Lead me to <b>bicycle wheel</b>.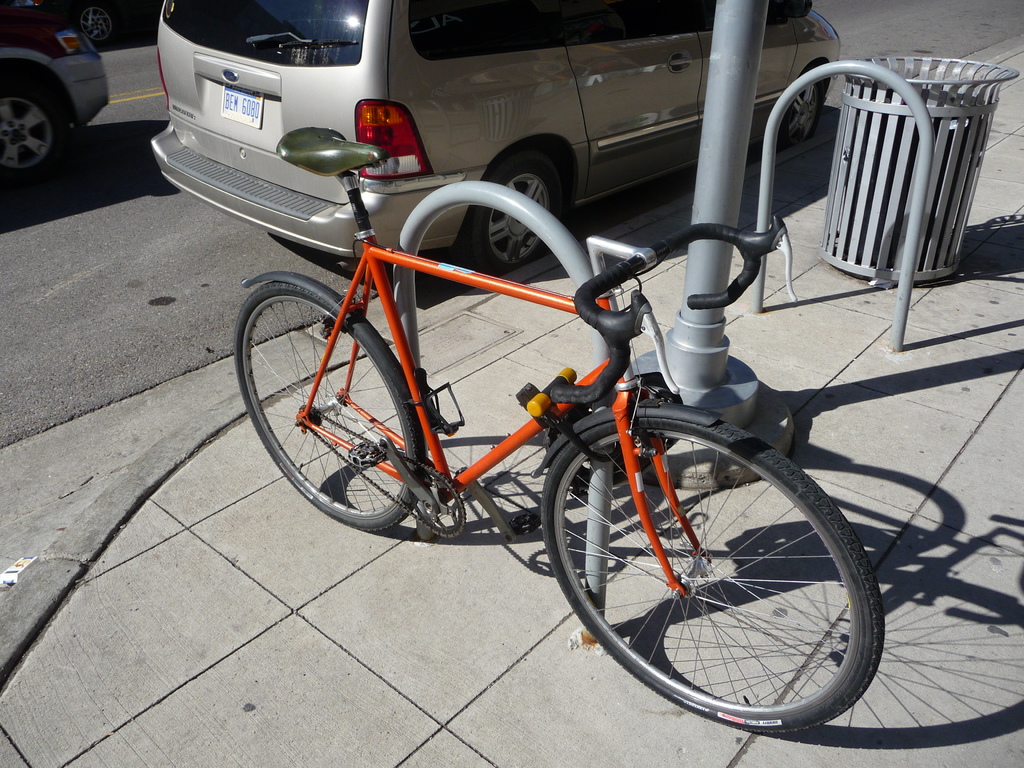
Lead to x1=231 y1=278 x2=426 y2=533.
